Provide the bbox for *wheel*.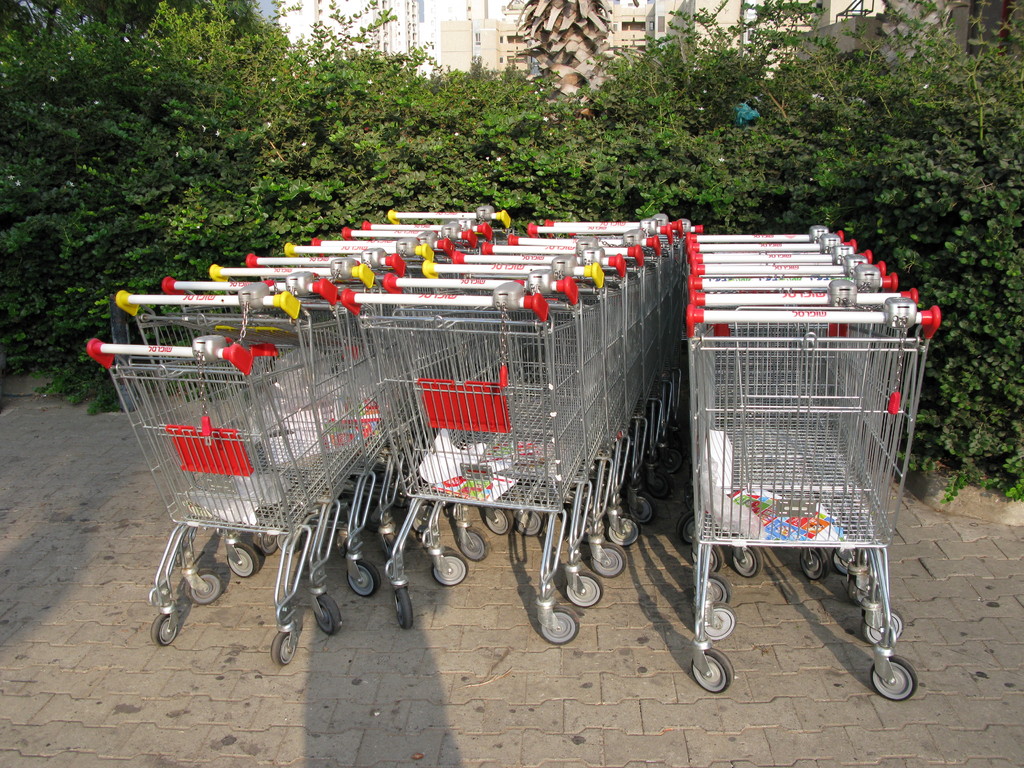
Rect(705, 547, 724, 574).
